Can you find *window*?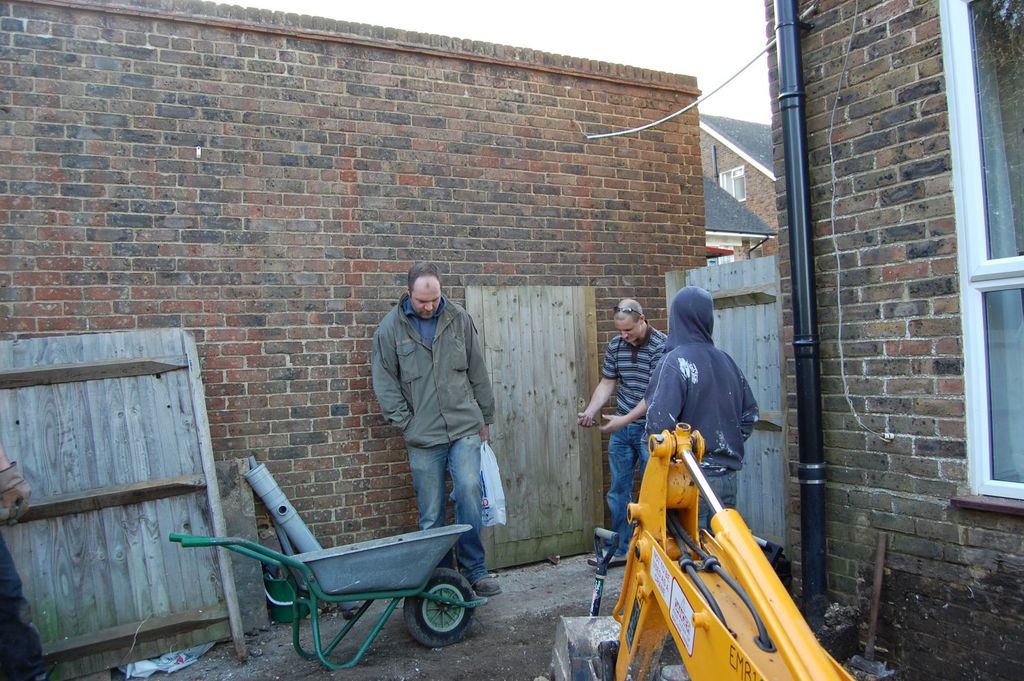
Yes, bounding box: locate(933, 0, 1023, 499).
